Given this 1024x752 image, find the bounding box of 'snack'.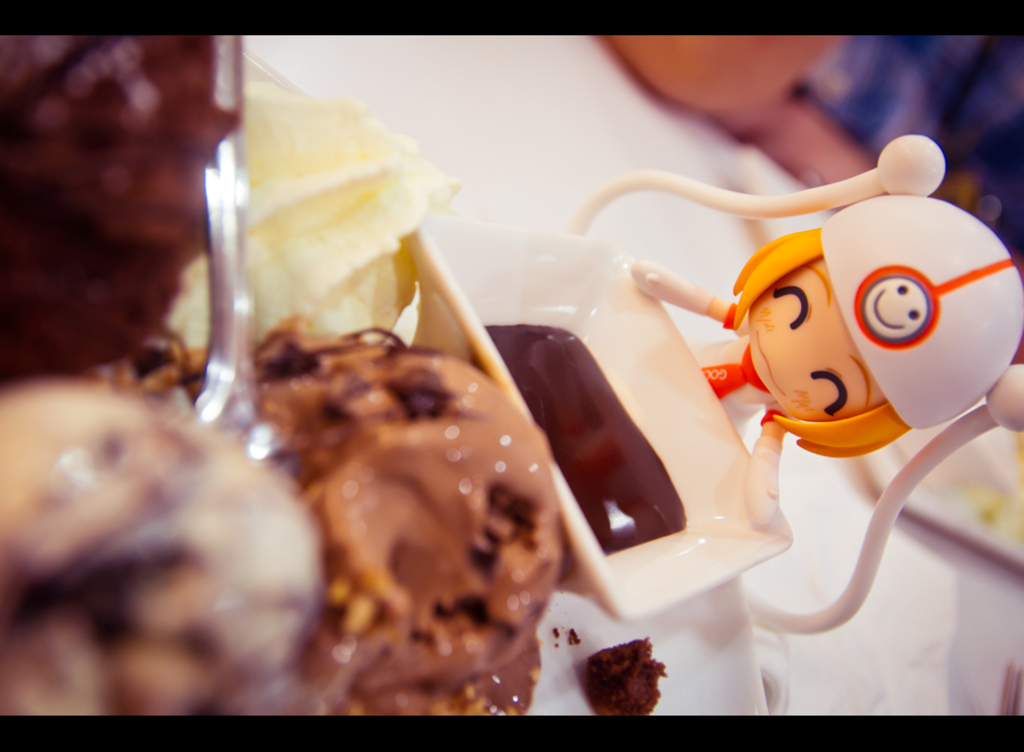
crop(575, 638, 668, 719).
